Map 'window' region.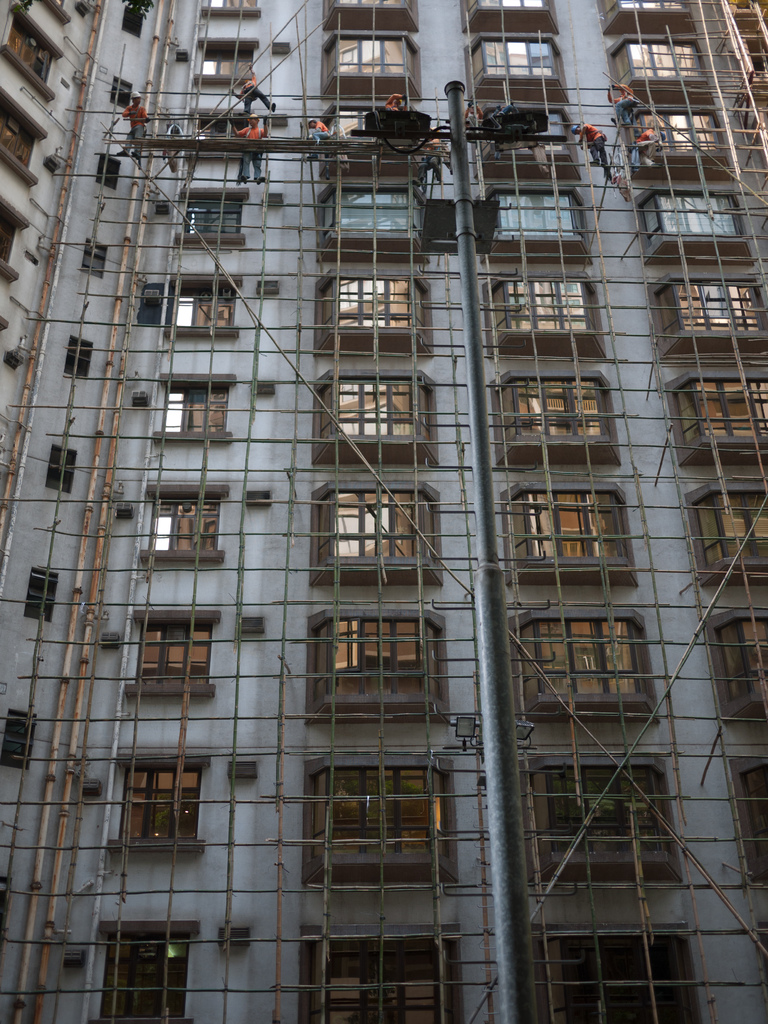
Mapped to (left=194, top=108, right=259, bottom=153).
